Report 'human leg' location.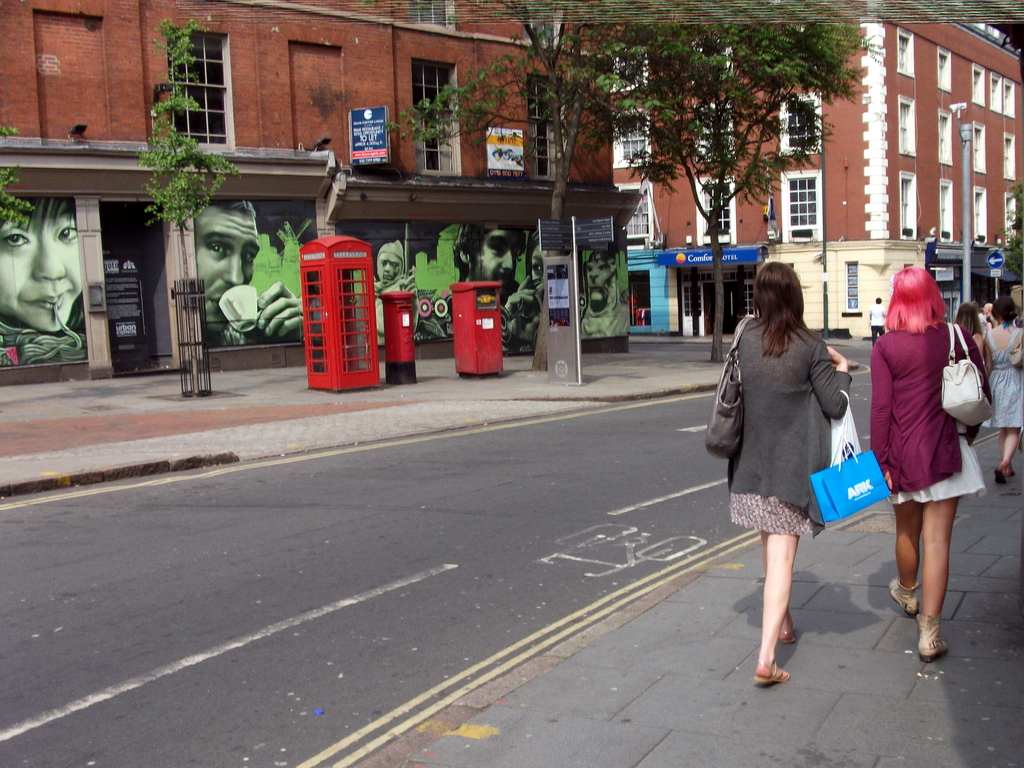
Report: 990, 369, 1020, 479.
